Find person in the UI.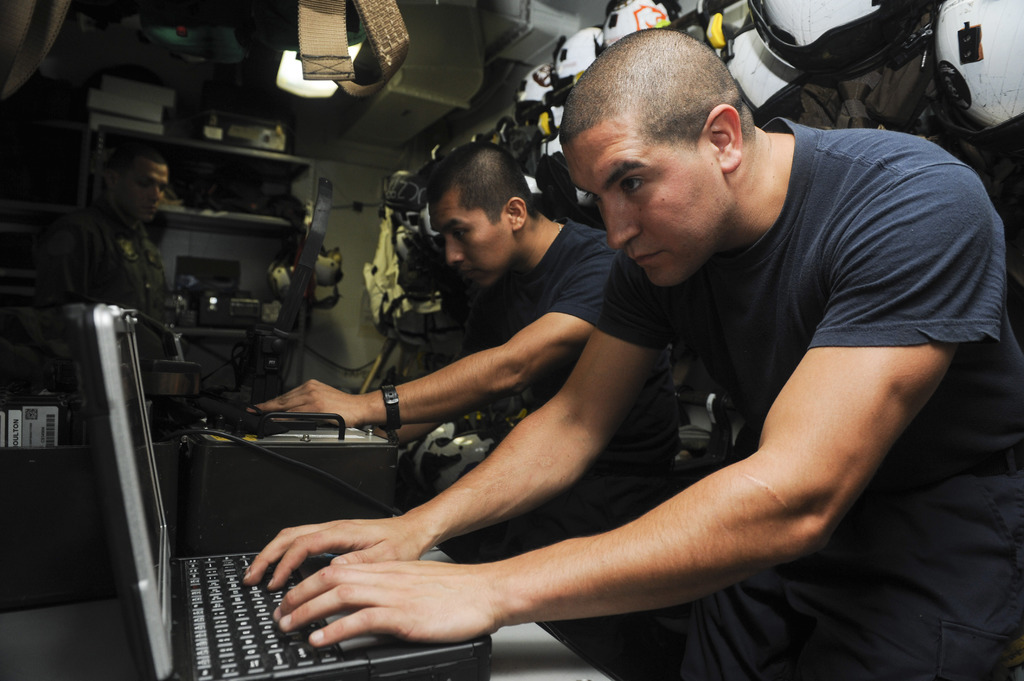
UI element at {"left": 234, "top": 29, "right": 1023, "bottom": 680}.
